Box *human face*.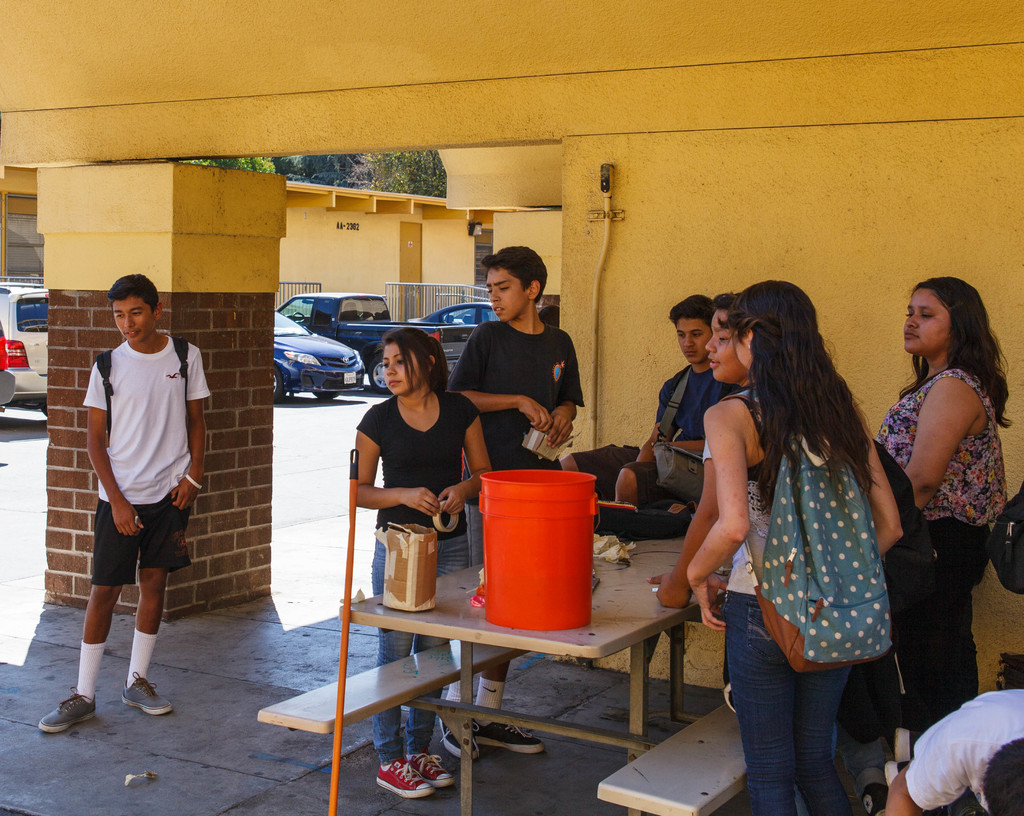
[x1=705, y1=308, x2=746, y2=385].
